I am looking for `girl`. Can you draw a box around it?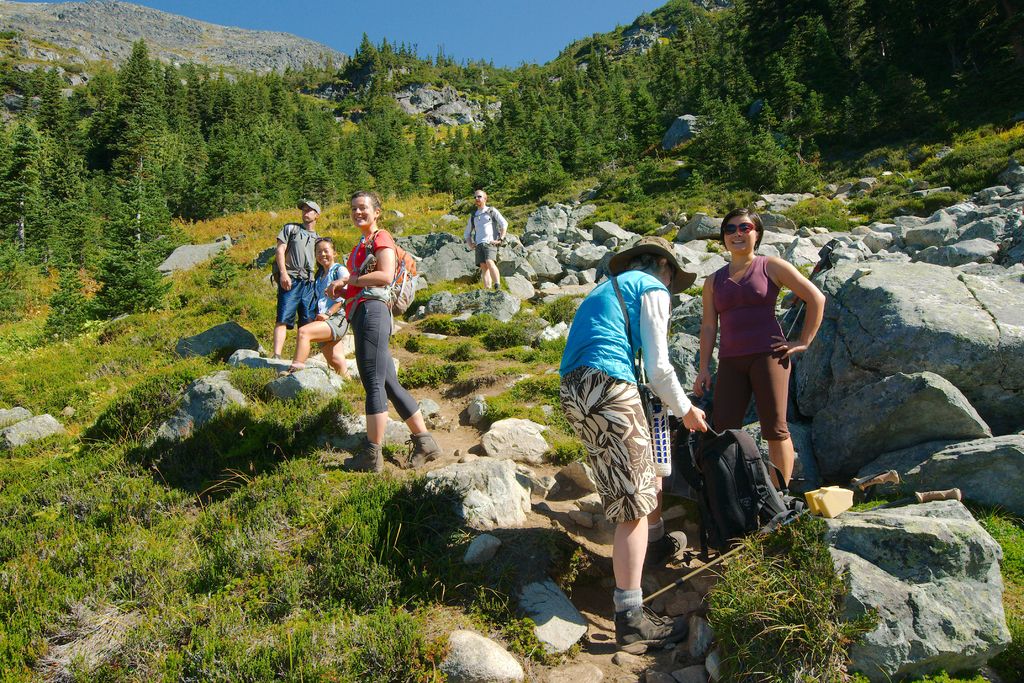
Sure, the bounding box is BBox(691, 210, 824, 482).
